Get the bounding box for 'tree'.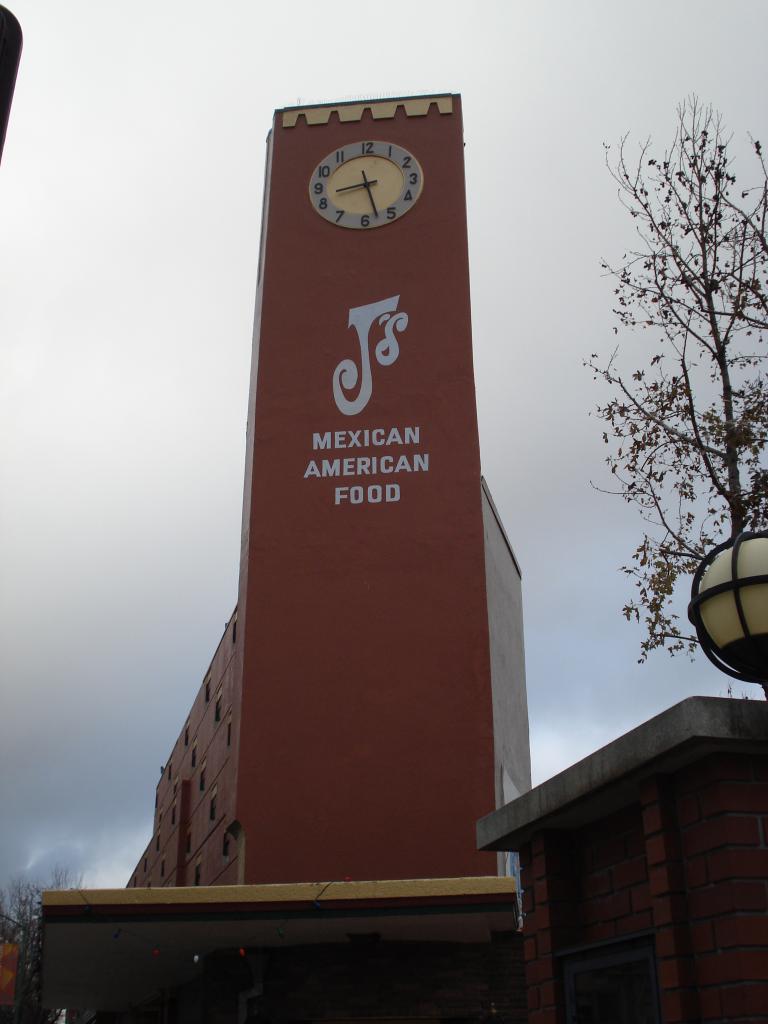
0/868/90/1023.
